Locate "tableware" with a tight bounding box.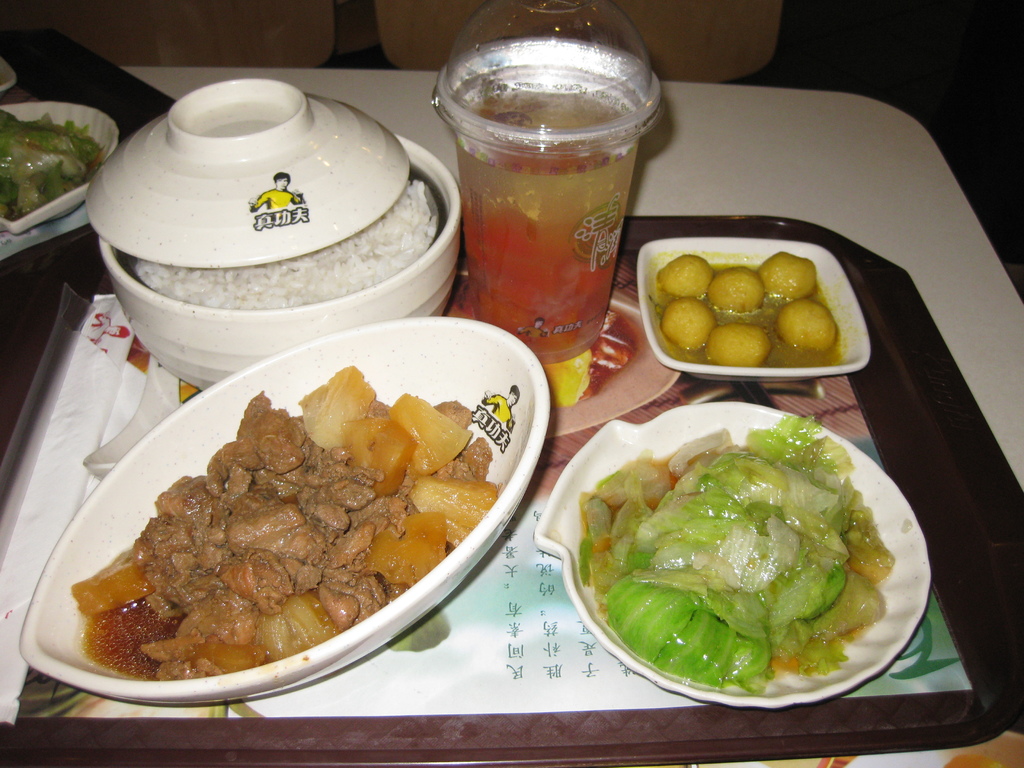
x1=429, y1=1, x2=664, y2=364.
